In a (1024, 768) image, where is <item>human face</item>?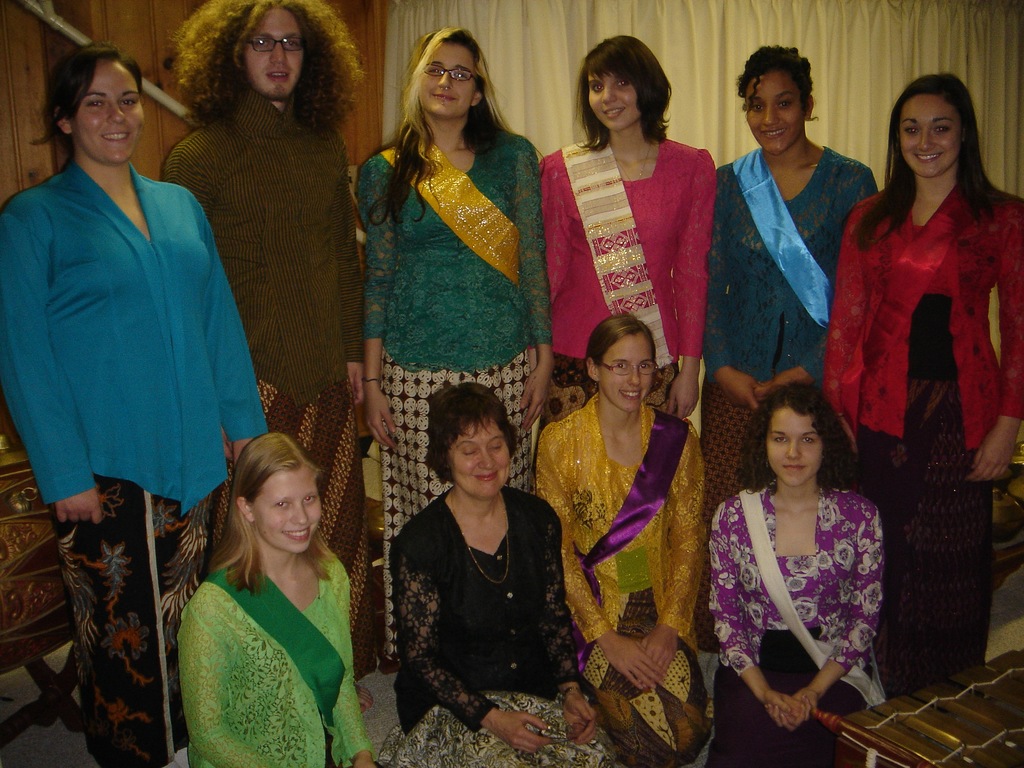
box(587, 70, 641, 131).
